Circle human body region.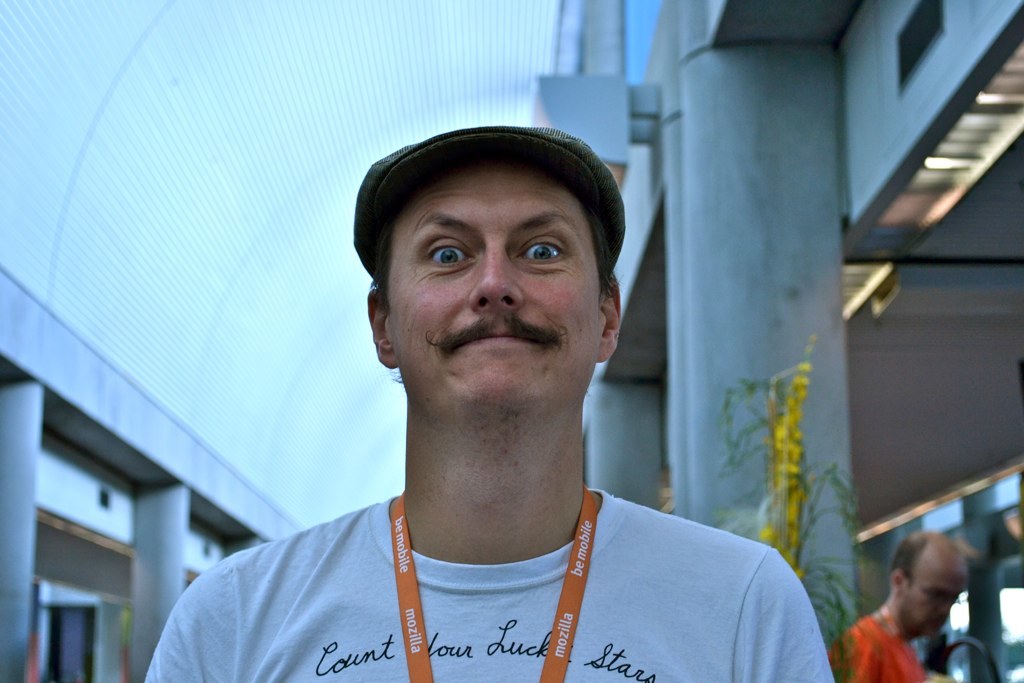
Region: [left=826, top=535, right=981, bottom=682].
